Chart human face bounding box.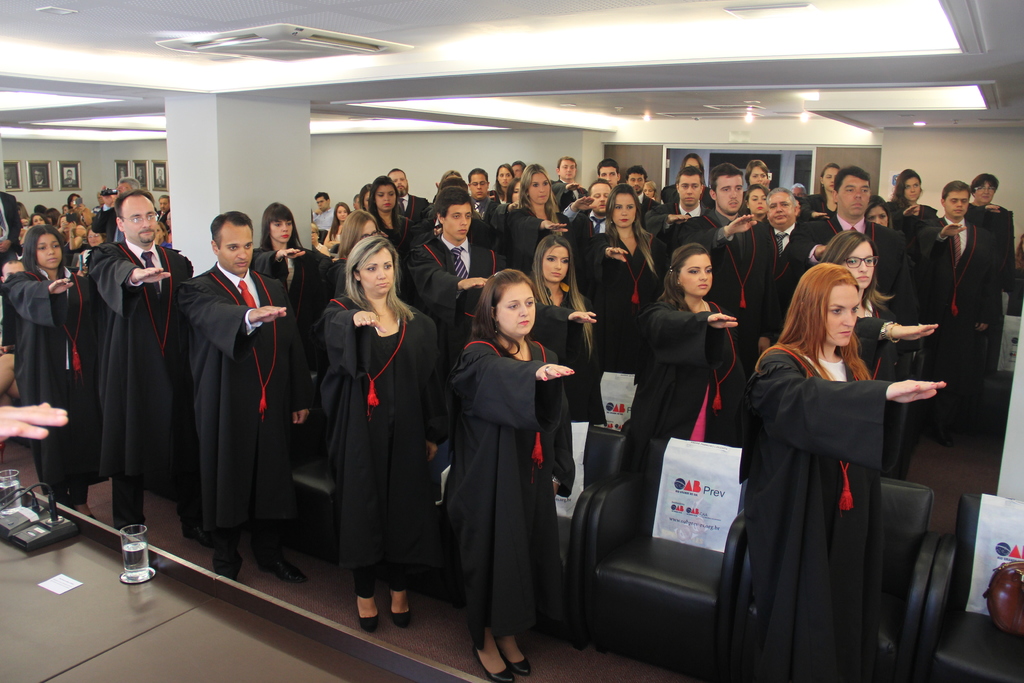
Charted: (left=127, top=193, right=161, bottom=245).
